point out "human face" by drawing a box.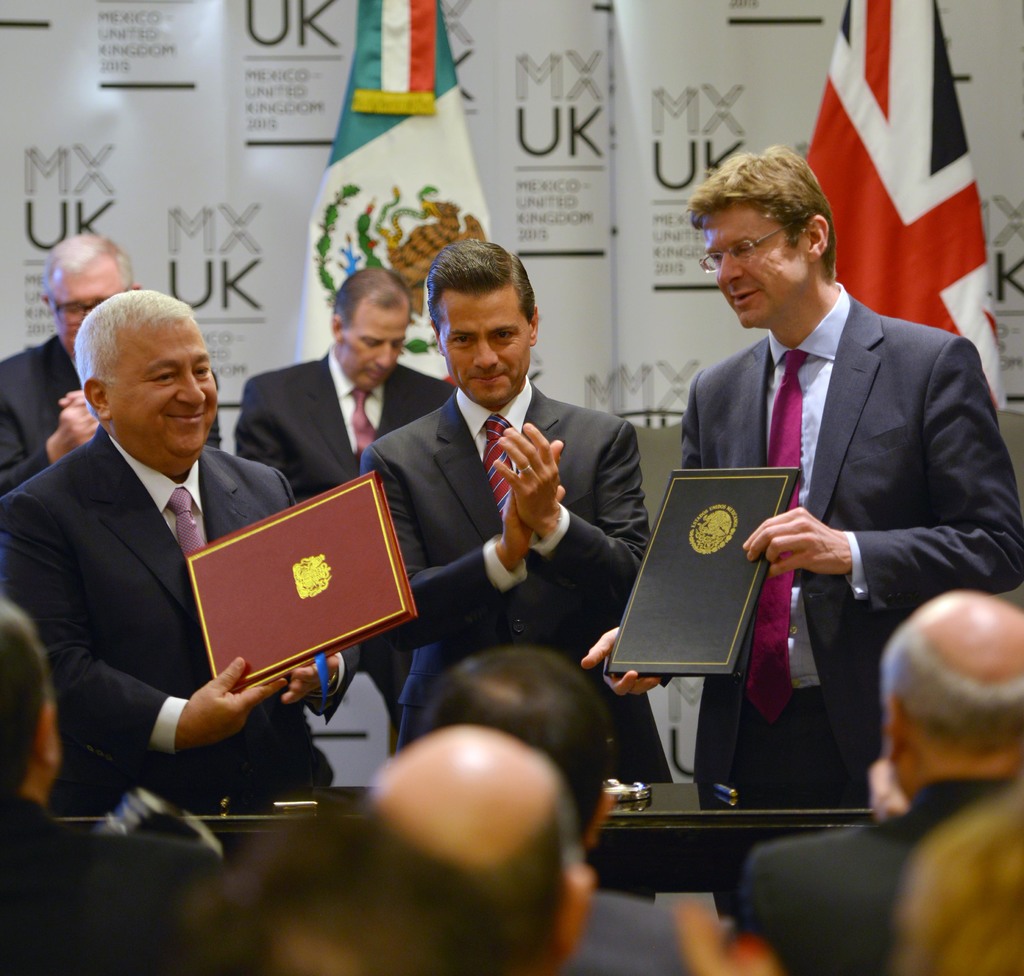
BBox(102, 312, 220, 464).
